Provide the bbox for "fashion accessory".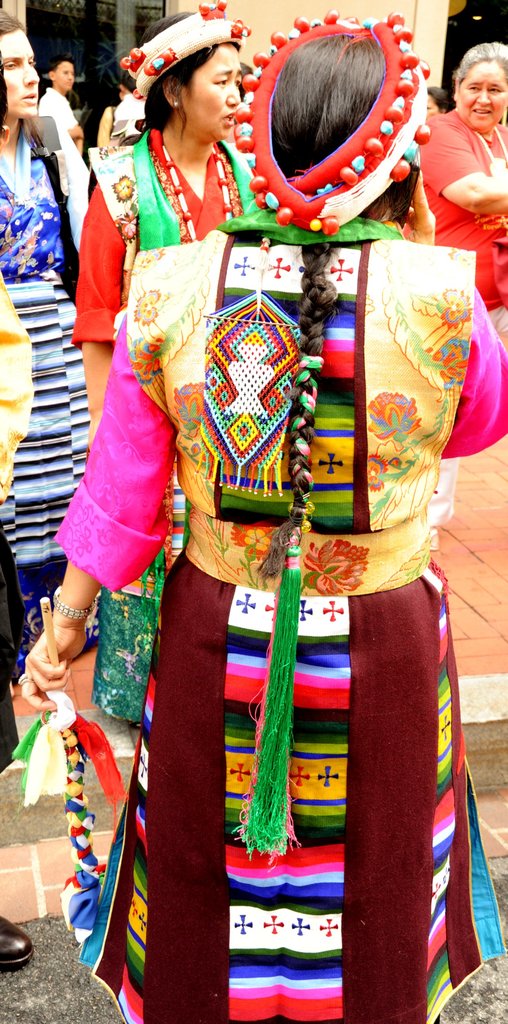
[left=236, top=11, right=434, bottom=242].
